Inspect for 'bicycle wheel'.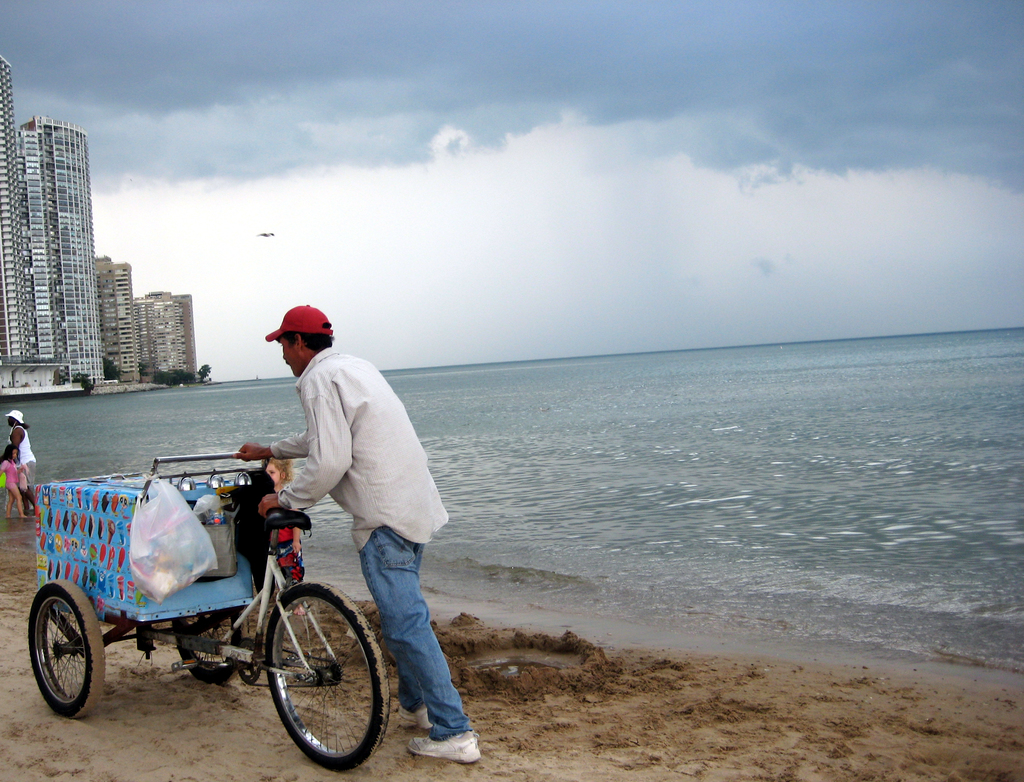
Inspection: {"left": 29, "top": 578, "right": 105, "bottom": 714}.
